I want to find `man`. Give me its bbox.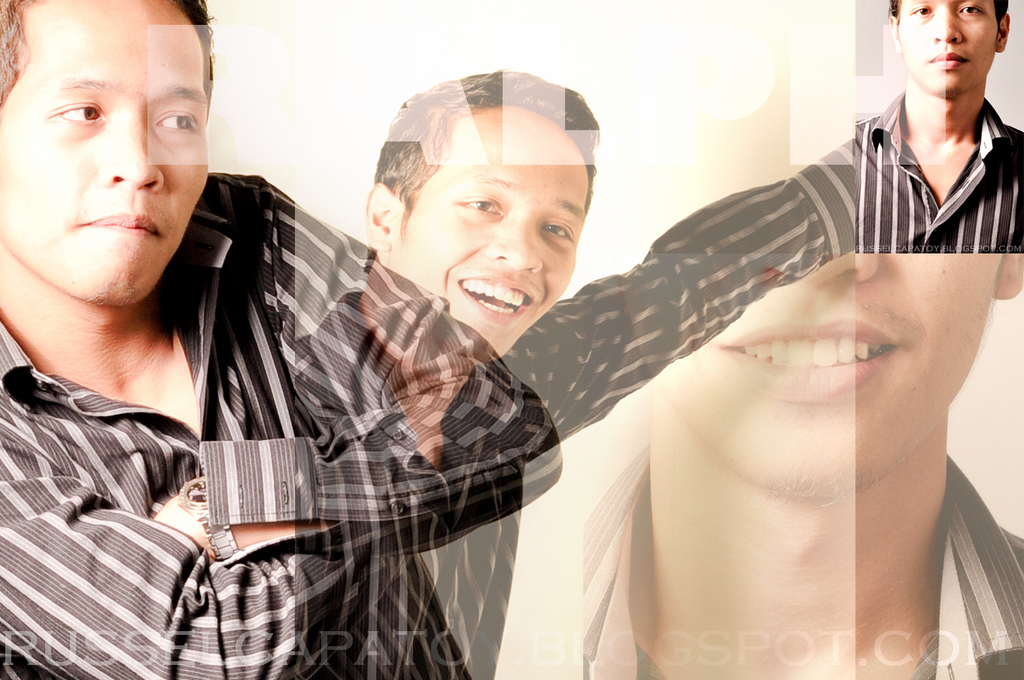
859, 0, 1023, 253.
